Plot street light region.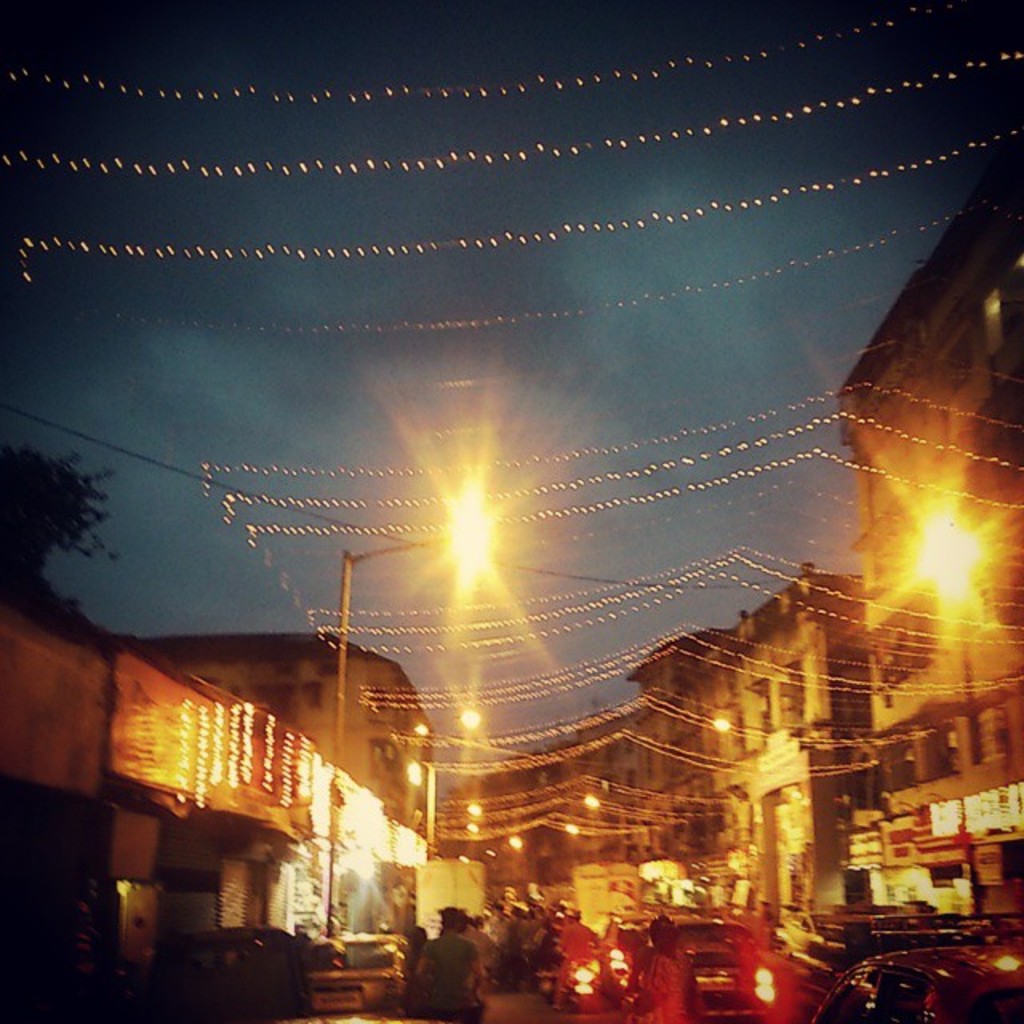
Plotted at box(709, 714, 779, 738).
